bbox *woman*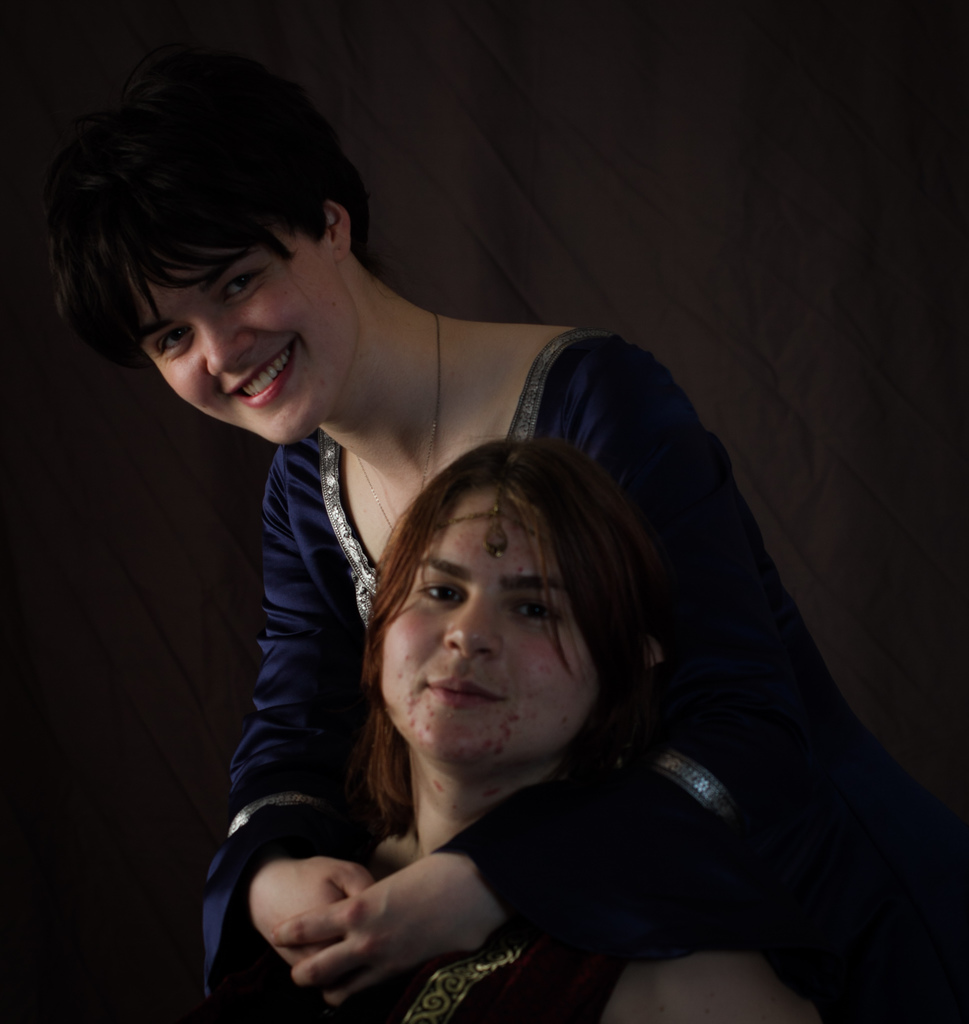
box=[30, 86, 899, 1022]
